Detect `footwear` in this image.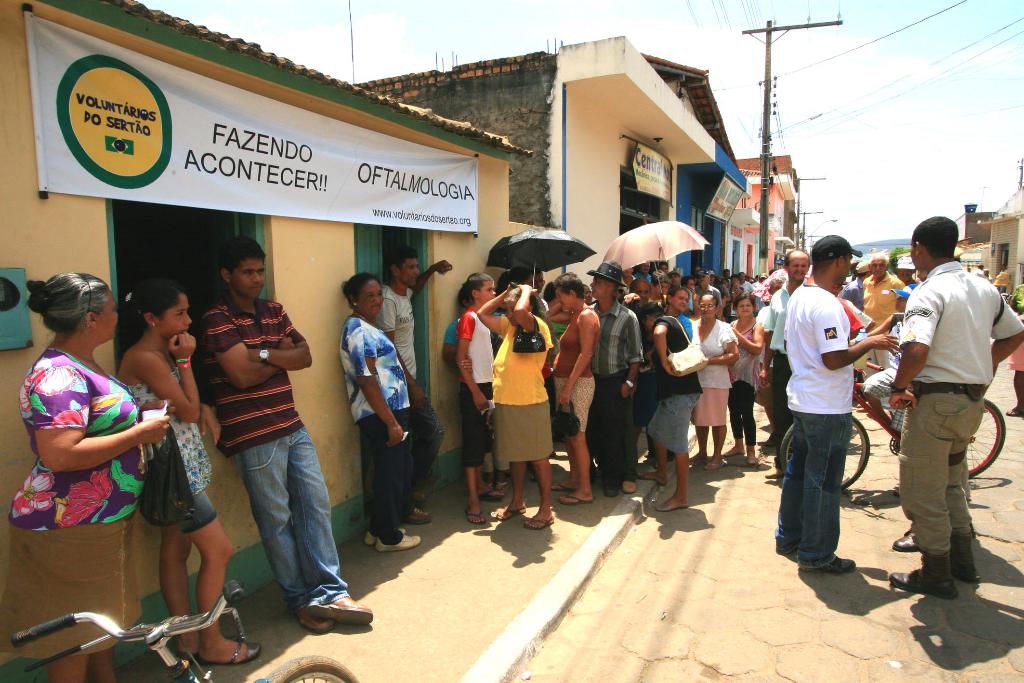
Detection: bbox=[952, 539, 978, 580].
